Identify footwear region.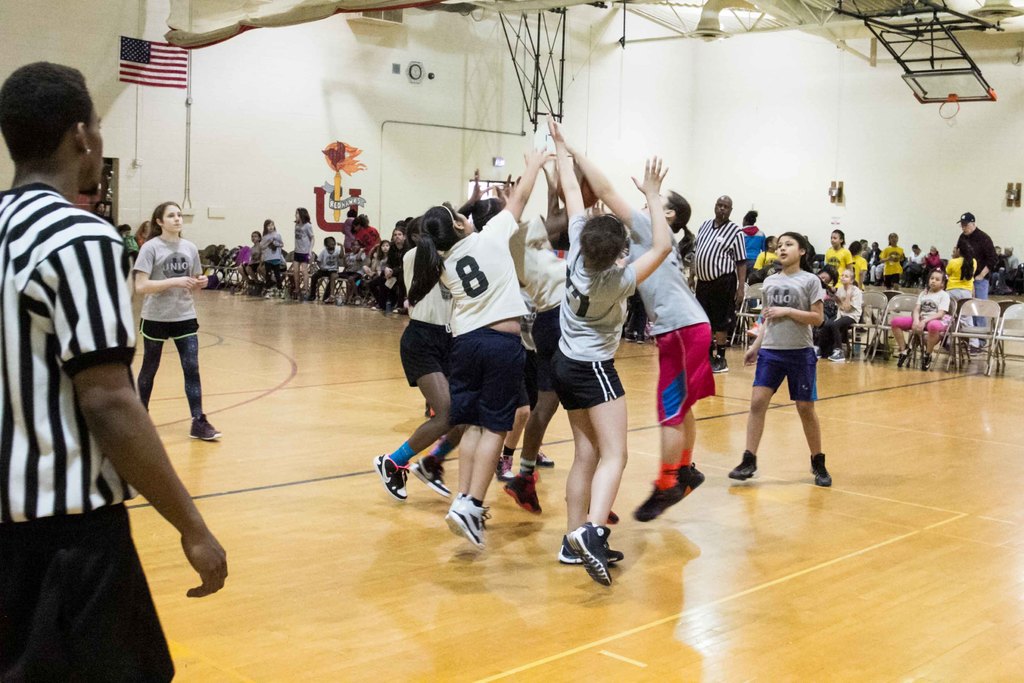
Region: 491/452/511/484.
